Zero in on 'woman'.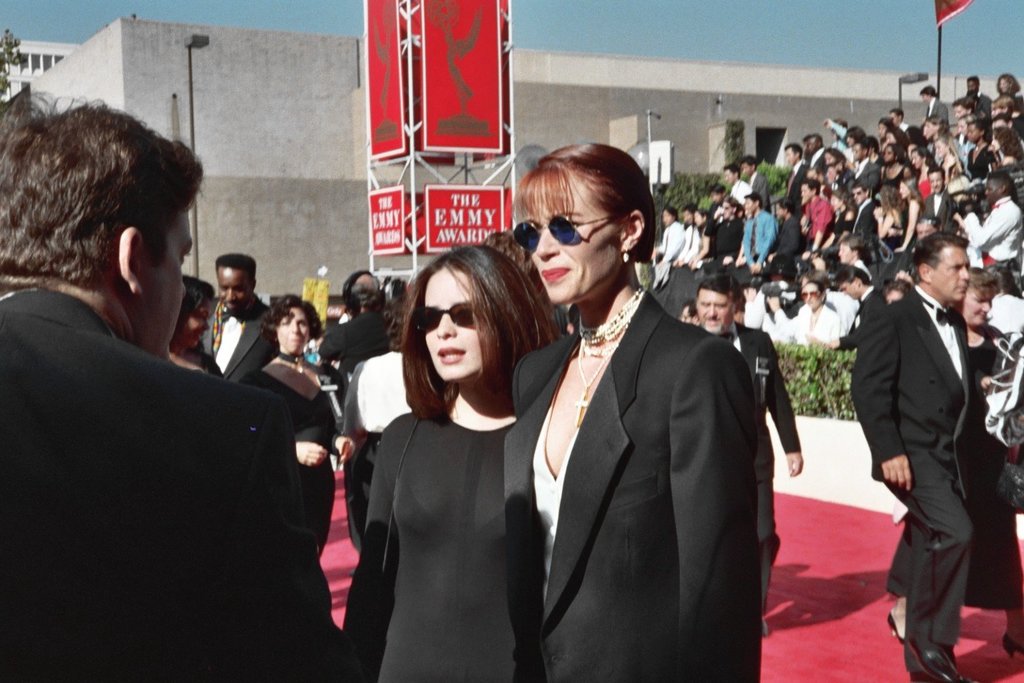
Zeroed in: box=[910, 145, 939, 196].
